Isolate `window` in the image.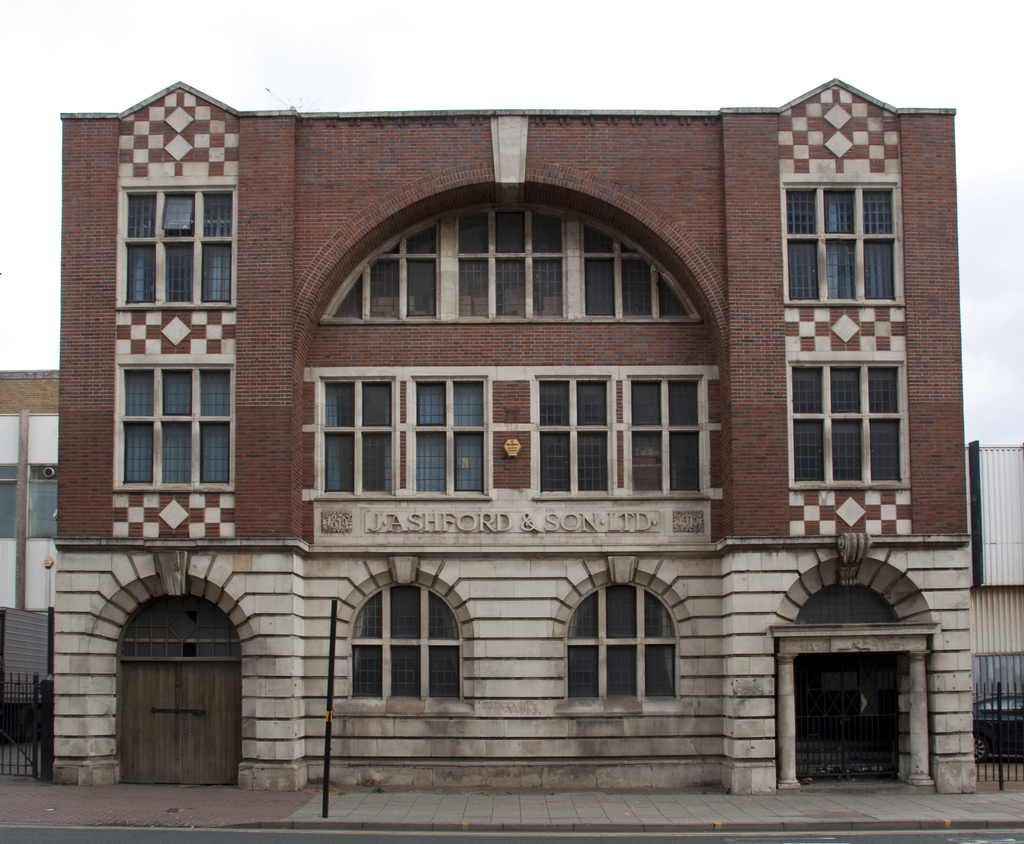
Isolated region: 113:171:236:311.
